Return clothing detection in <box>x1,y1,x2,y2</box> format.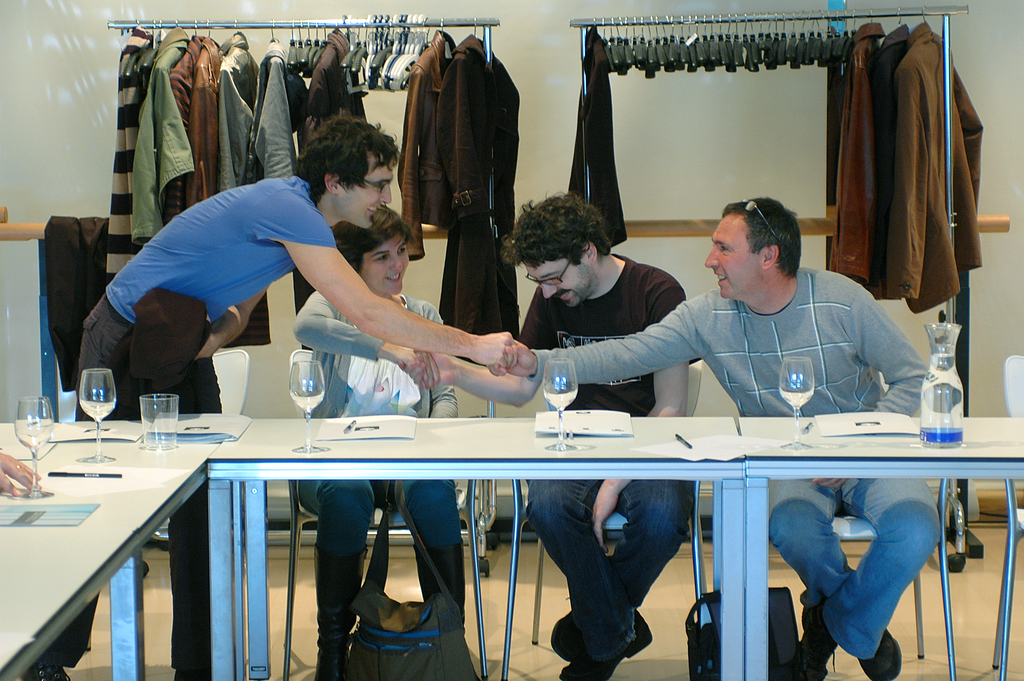
<box>44,177,336,672</box>.
